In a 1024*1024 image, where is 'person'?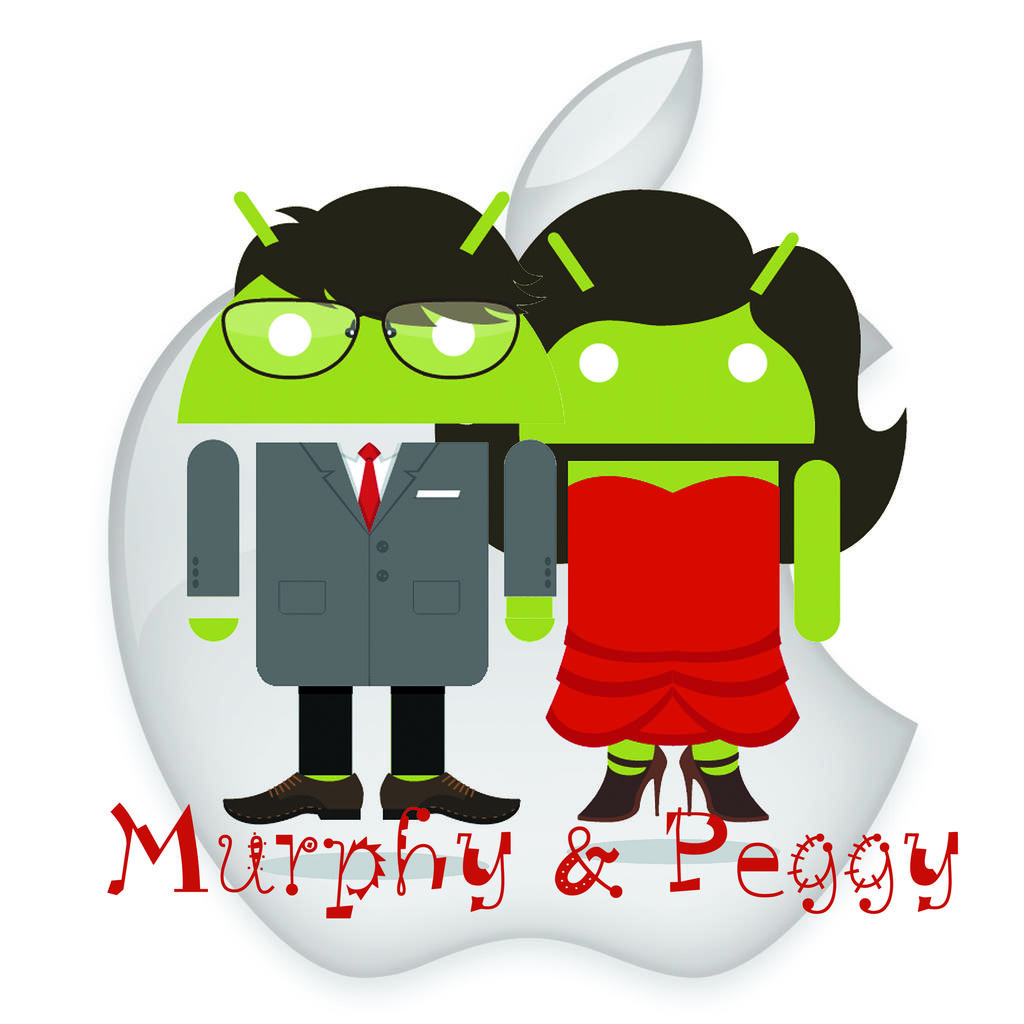
left=172, top=184, right=562, bottom=822.
